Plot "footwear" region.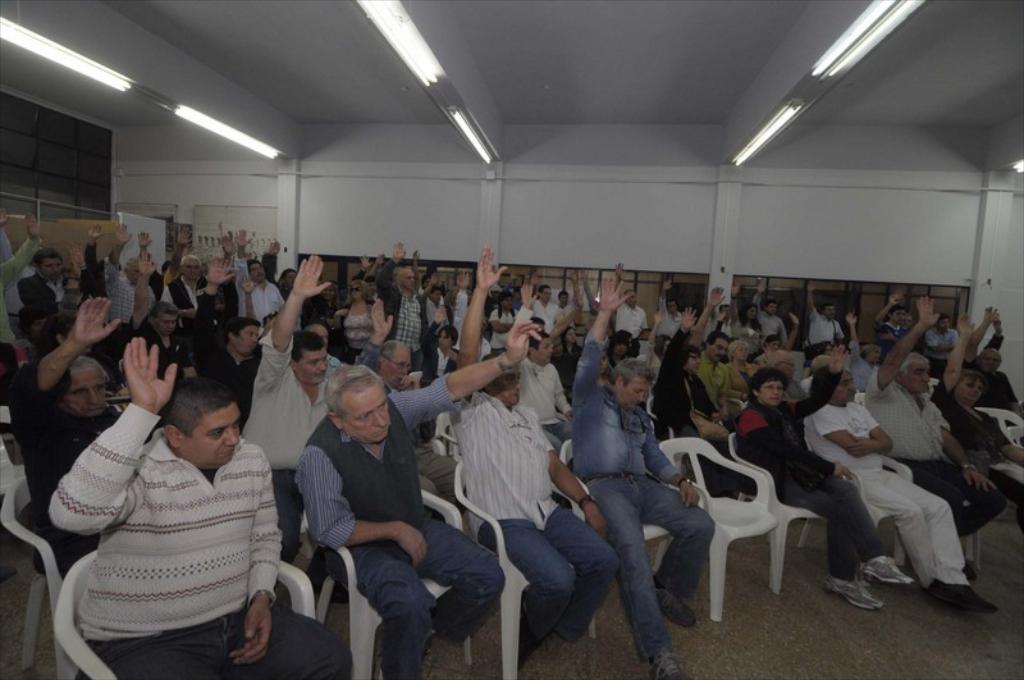
Plotted at box(824, 574, 887, 615).
